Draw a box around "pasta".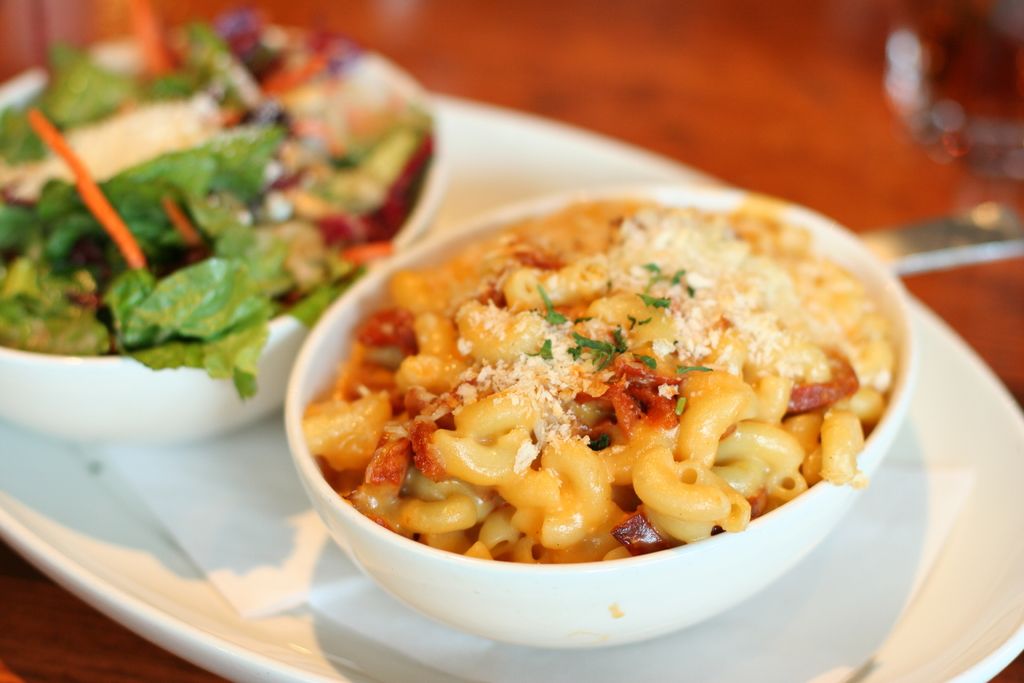
Rect(236, 154, 966, 609).
